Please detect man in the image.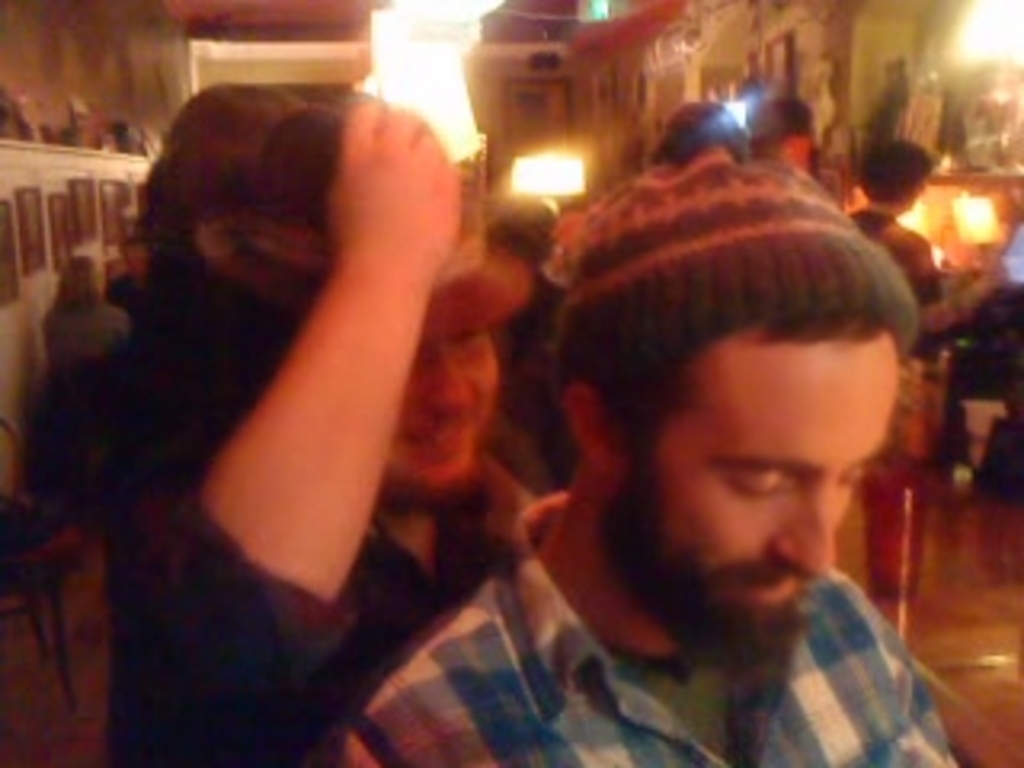
352/118/979/762.
